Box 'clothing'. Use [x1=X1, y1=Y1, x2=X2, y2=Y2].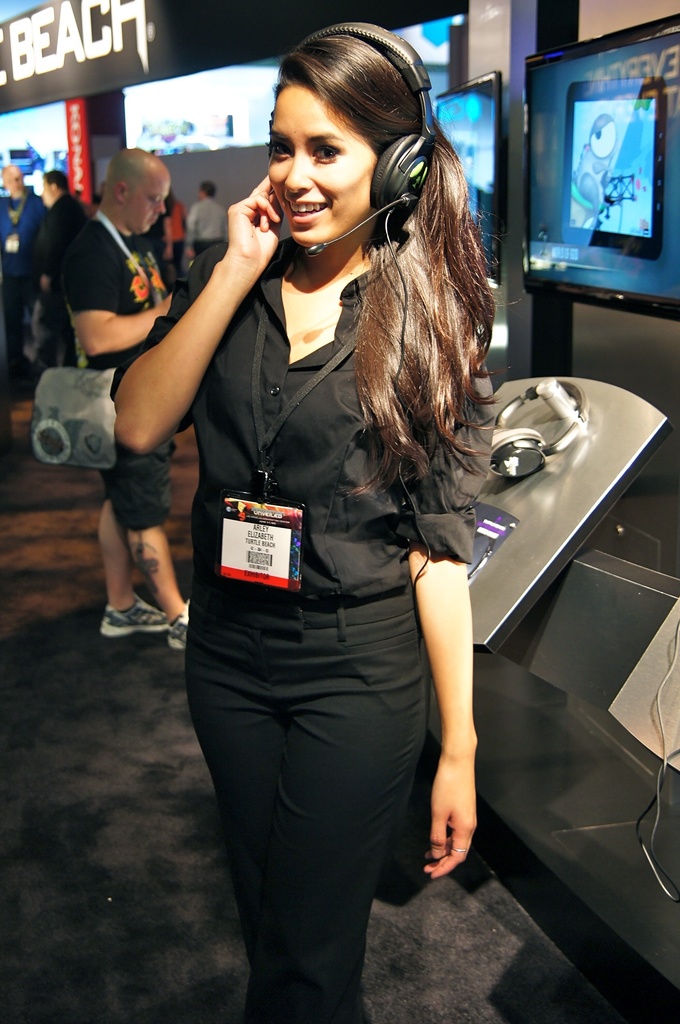
[x1=109, y1=239, x2=503, y2=1022].
